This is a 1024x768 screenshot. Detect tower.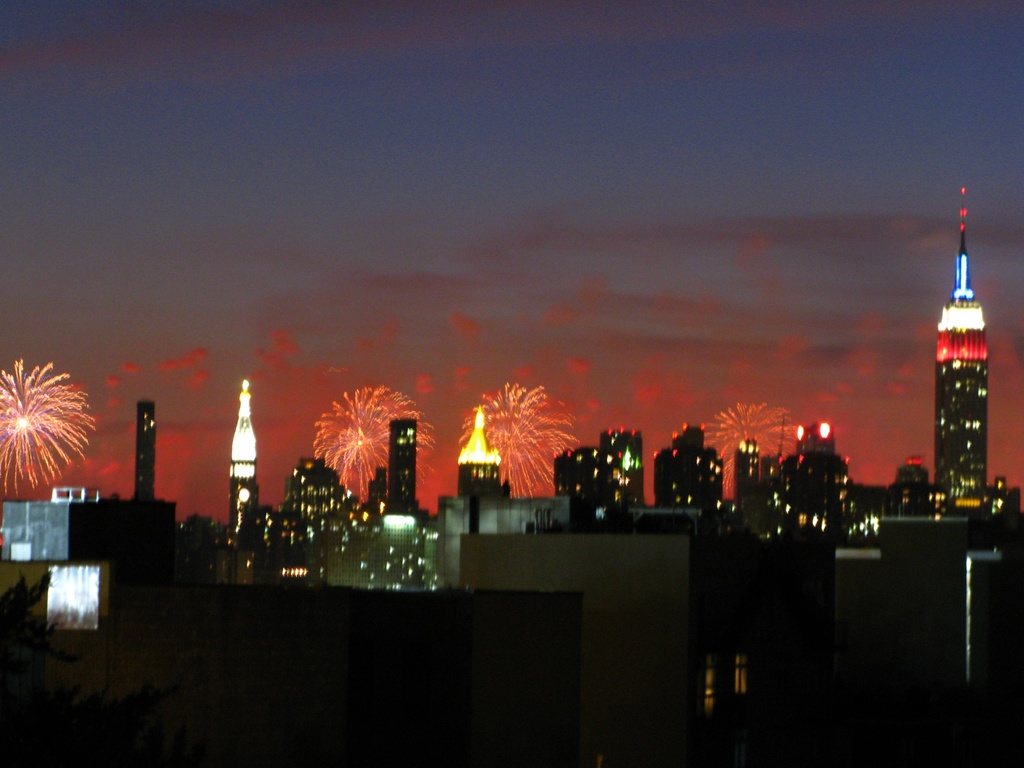
box(136, 397, 161, 495).
